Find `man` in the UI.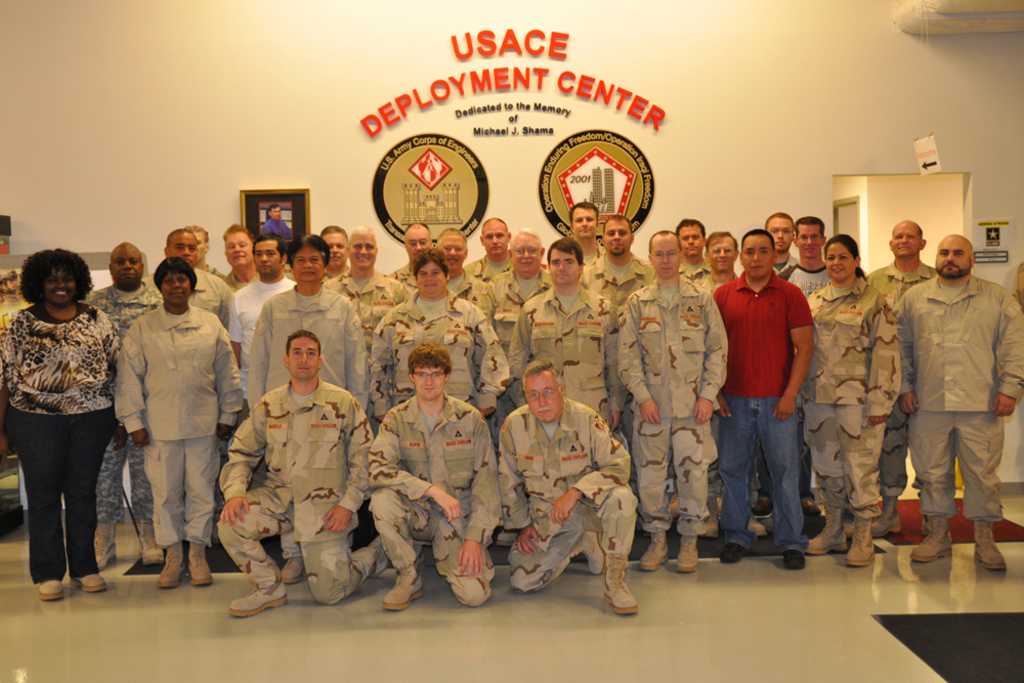
UI element at 223/221/259/292.
